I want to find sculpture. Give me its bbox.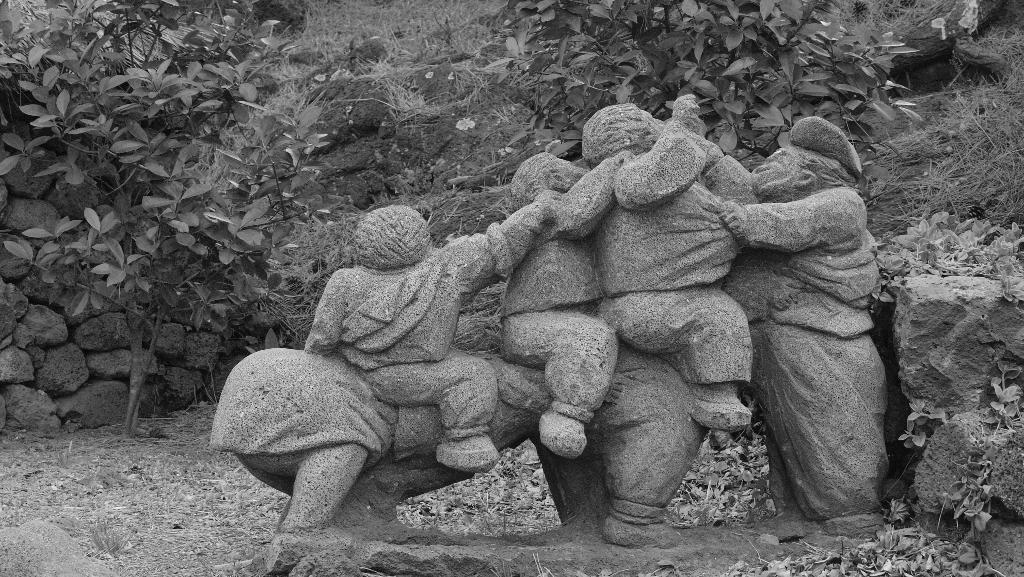
<region>714, 113, 899, 542</region>.
